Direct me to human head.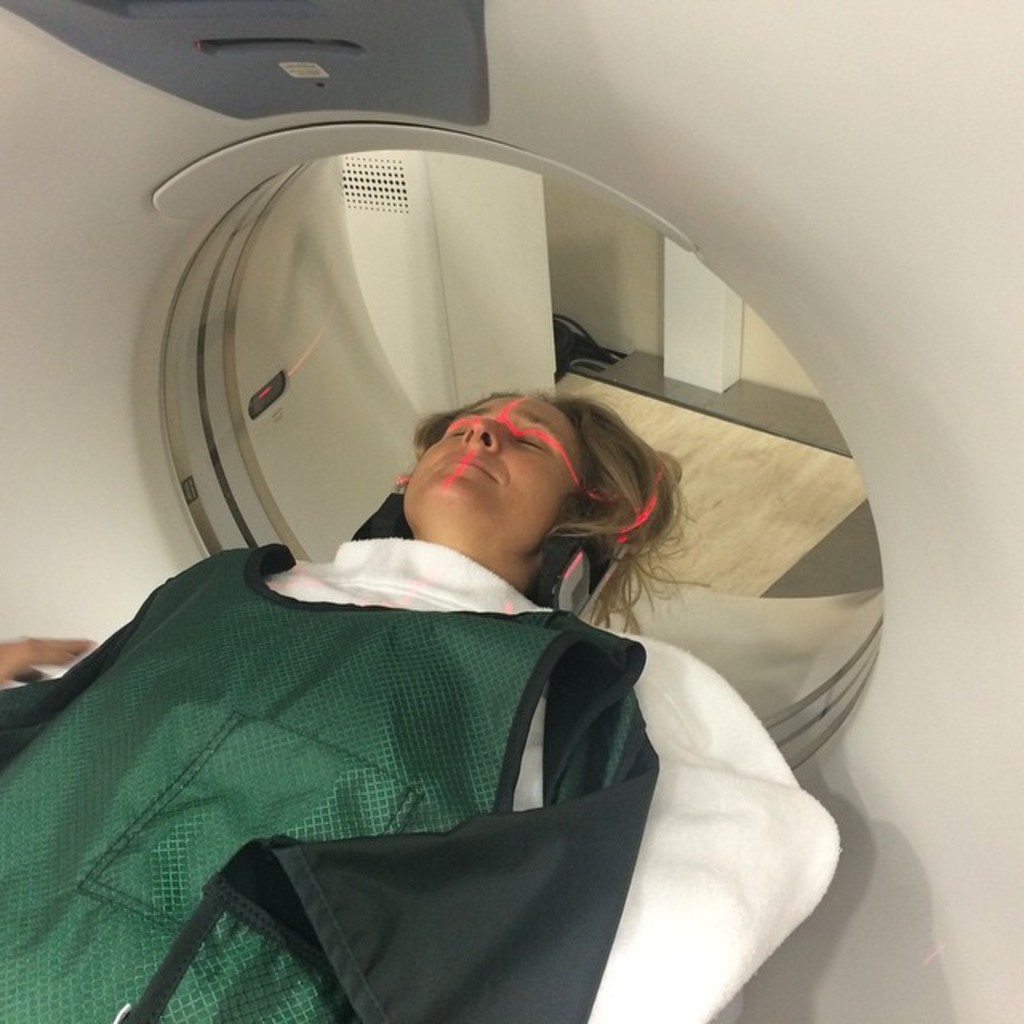
Direction: region(416, 379, 613, 594).
